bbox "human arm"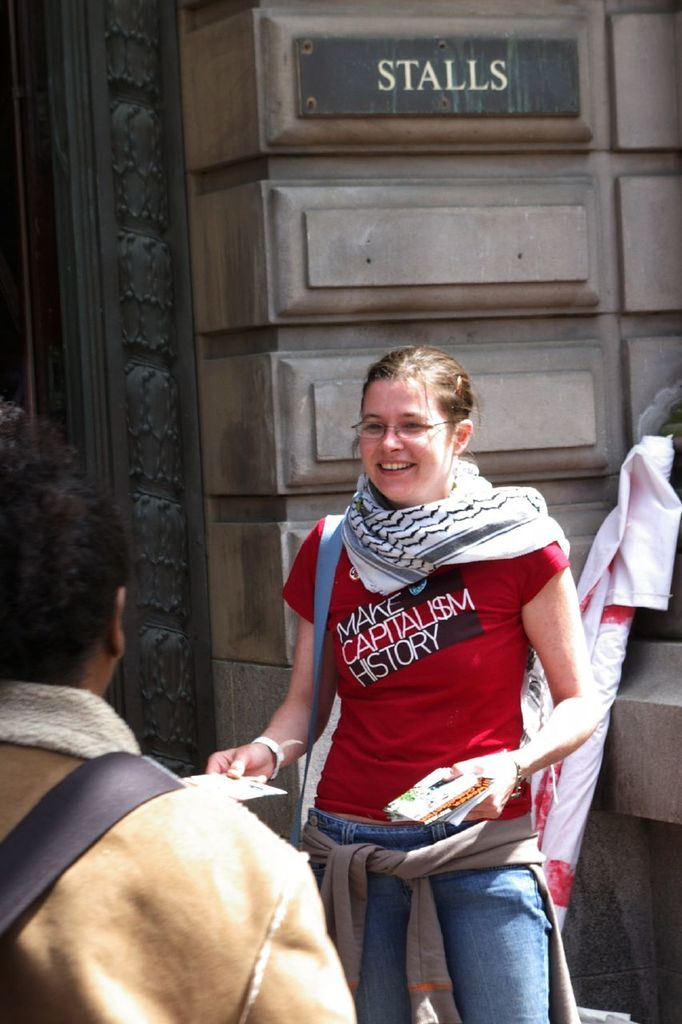
x1=245 y1=861 x2=361 y2=1023
